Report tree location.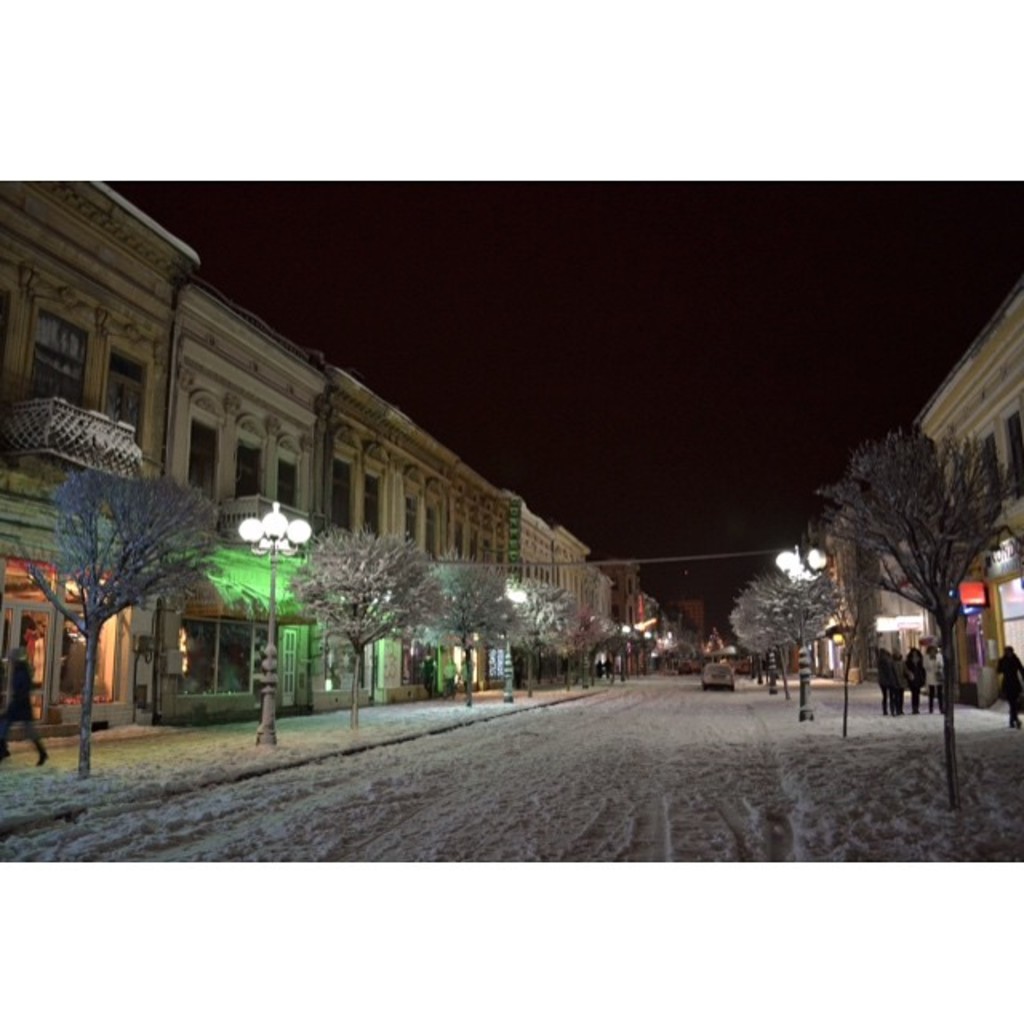
Report: box=[13, 467, 227, 774].
